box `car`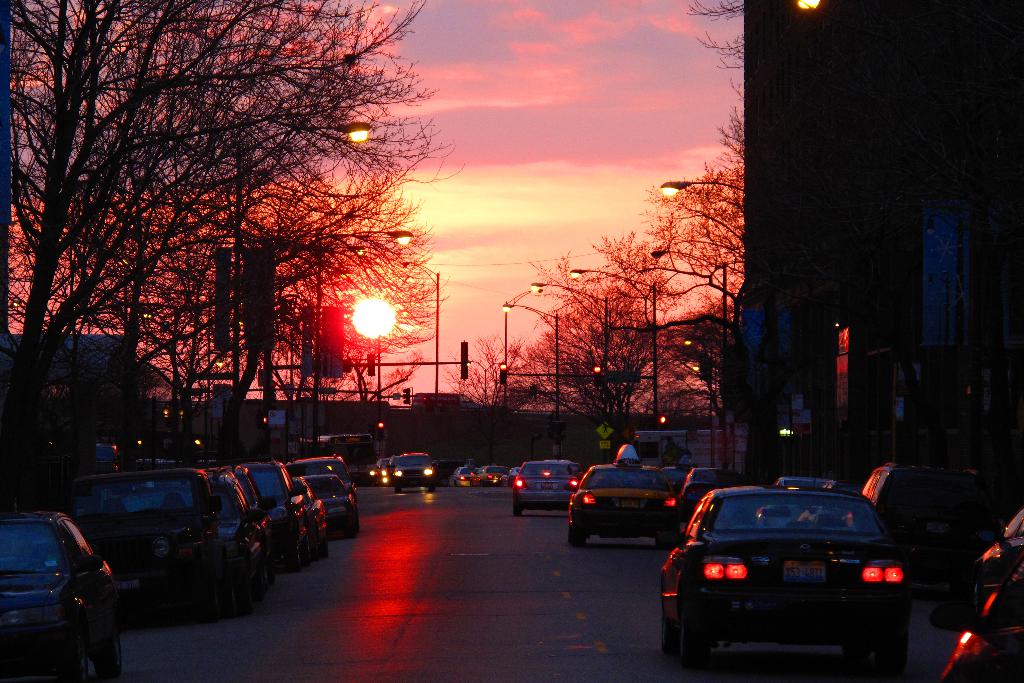
459/468/473/488
